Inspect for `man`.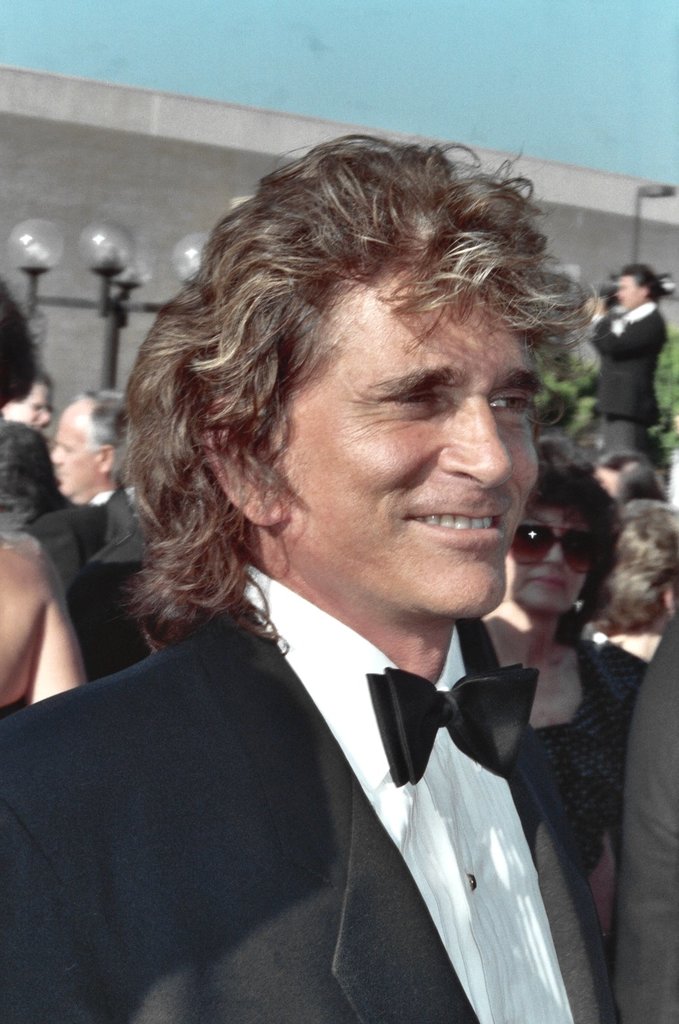
Inspection: locate(18, 362, 57, 434).
